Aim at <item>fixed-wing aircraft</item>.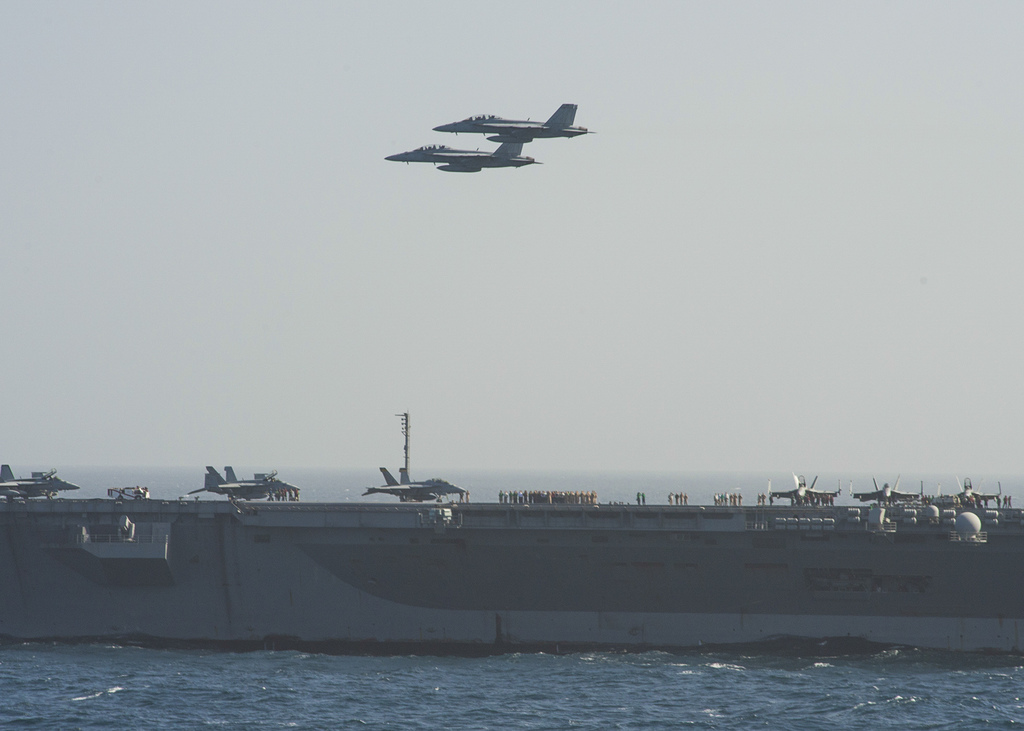
Aimed at 356, 465, 466, 504.
